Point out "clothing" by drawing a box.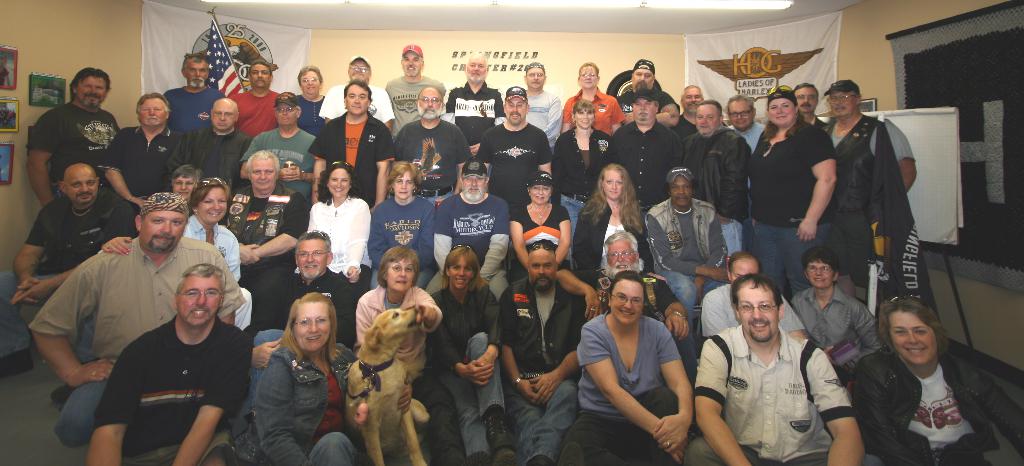
511,200,570,276.
